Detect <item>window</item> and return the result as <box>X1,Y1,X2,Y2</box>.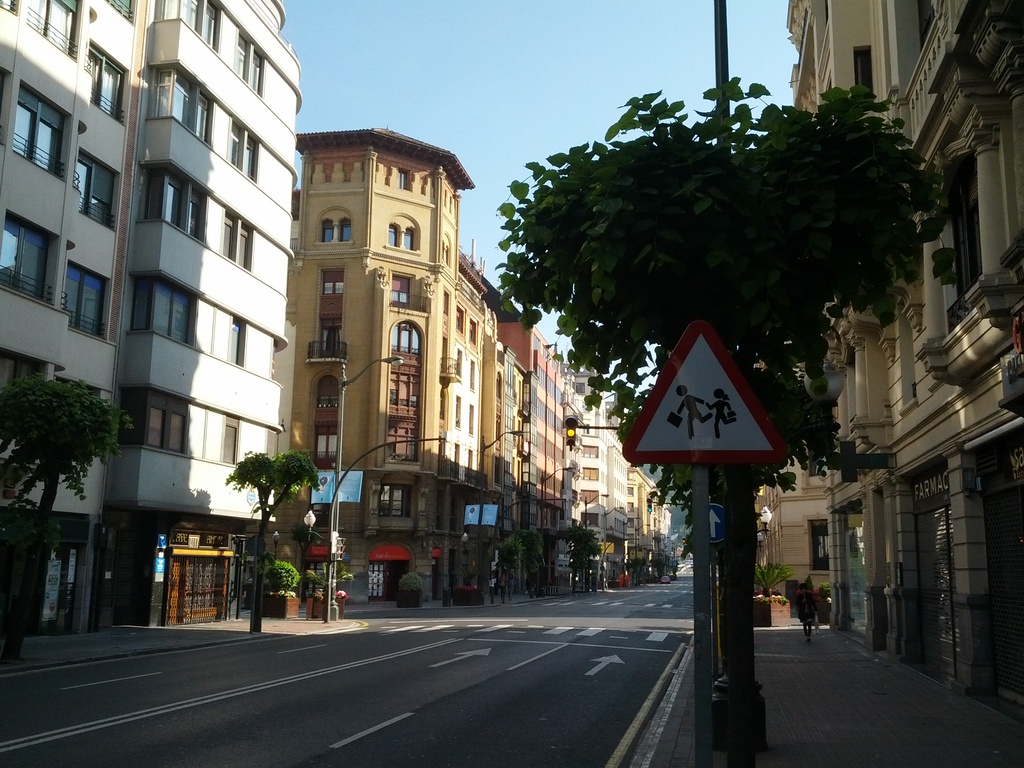
<box>223,212,232,258</box>.
